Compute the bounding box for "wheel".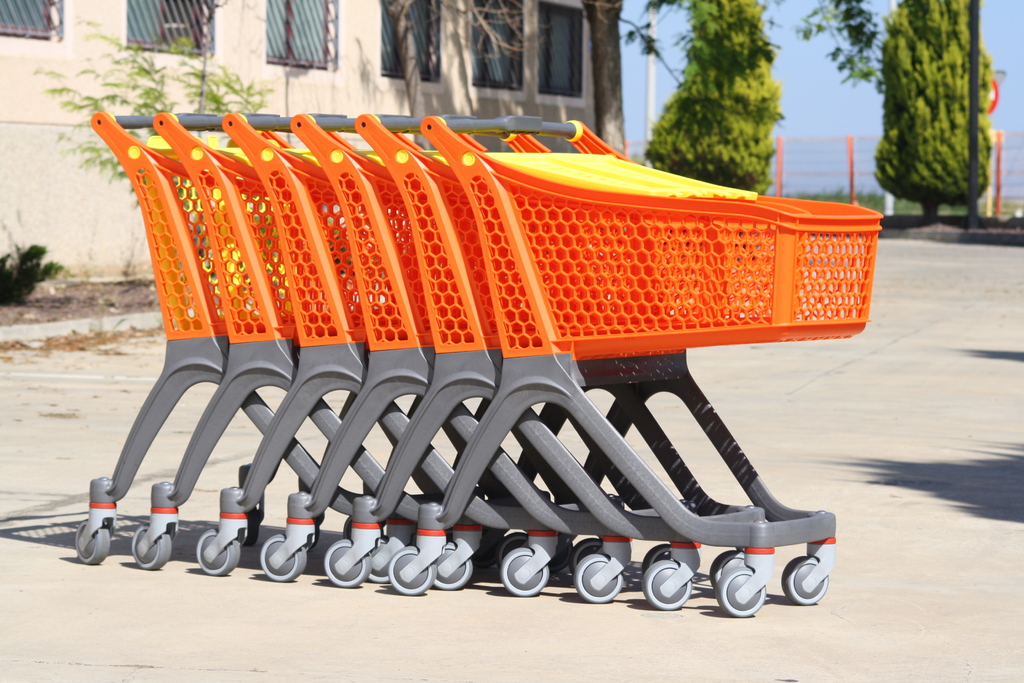
[left=716, top=567, right=766, bottom=618].
